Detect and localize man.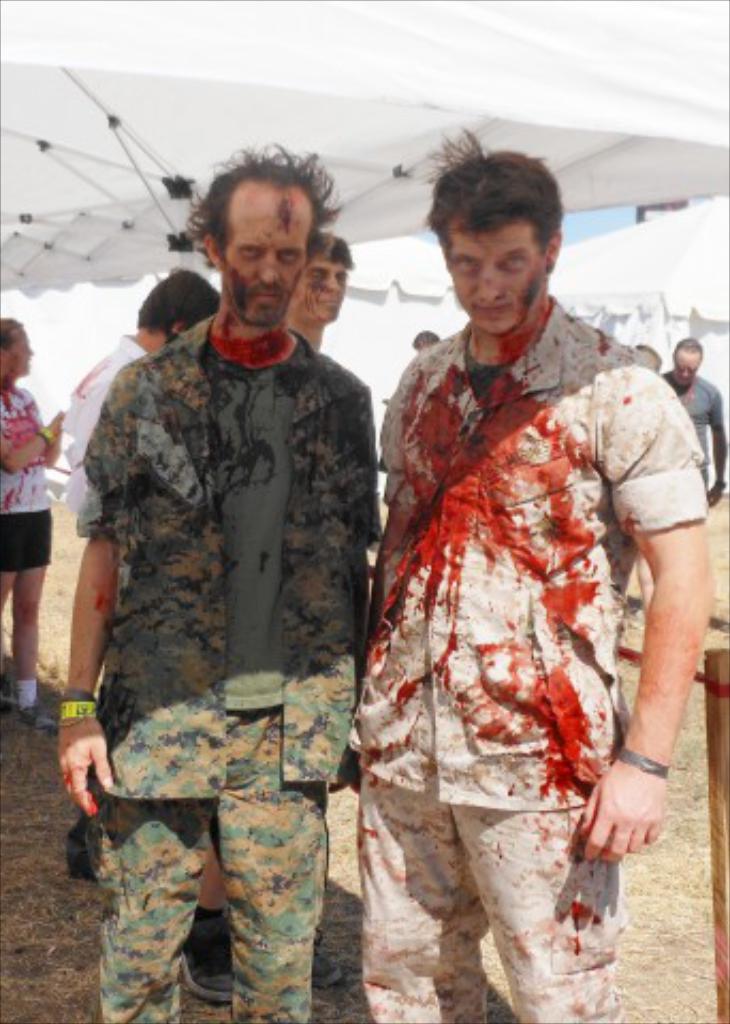
Localized at select_region(647, 329, 728, 636).
